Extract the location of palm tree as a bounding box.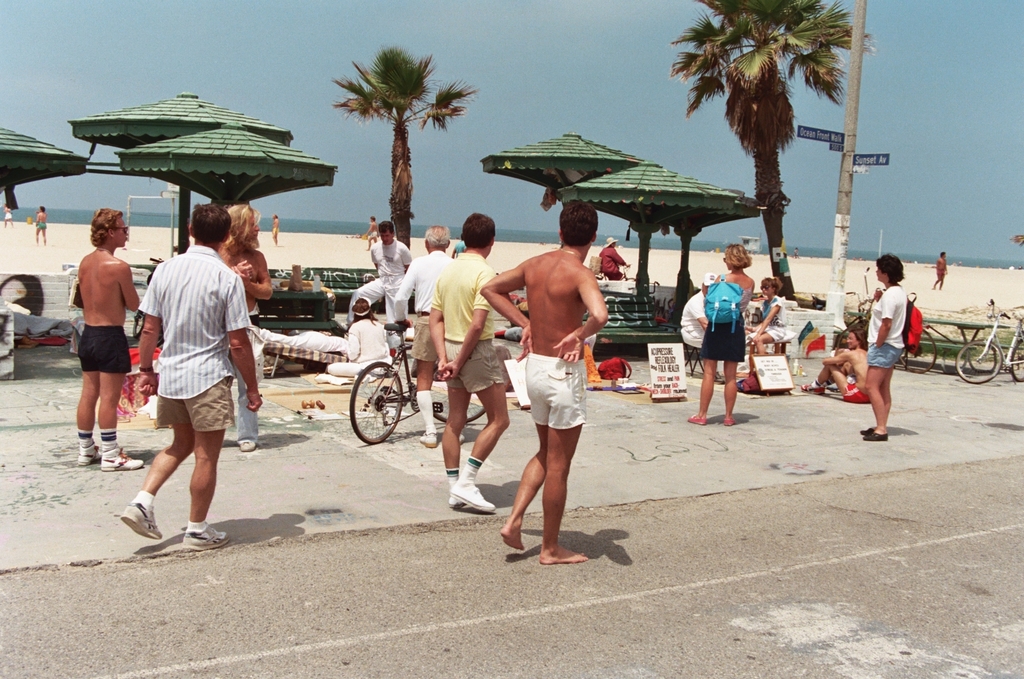
select_region(332, 50, 468, 282).
